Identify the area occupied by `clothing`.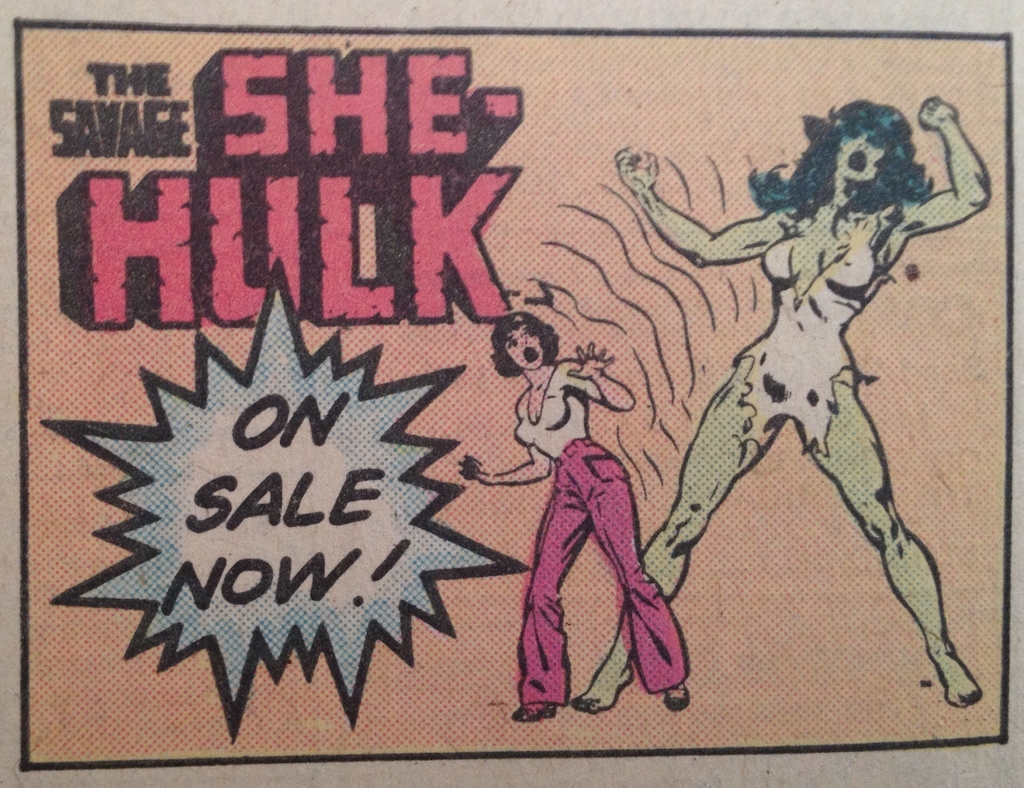
Area: x1=516 y1=364 x2=678 y2=705.
